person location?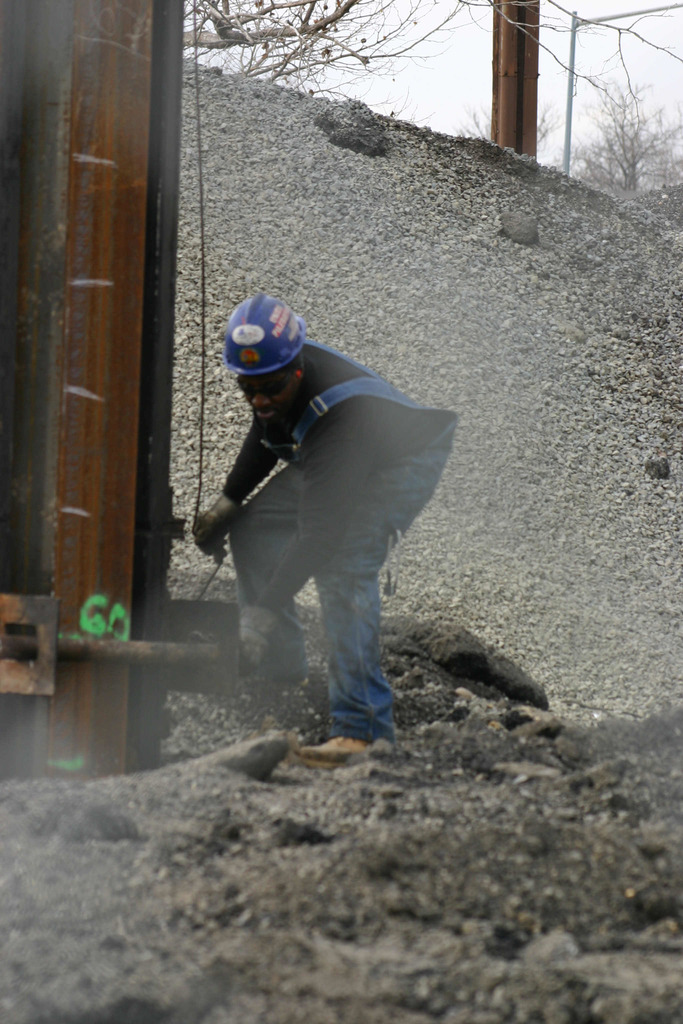
<bbox>186, 278, 450, 772</bbox>
